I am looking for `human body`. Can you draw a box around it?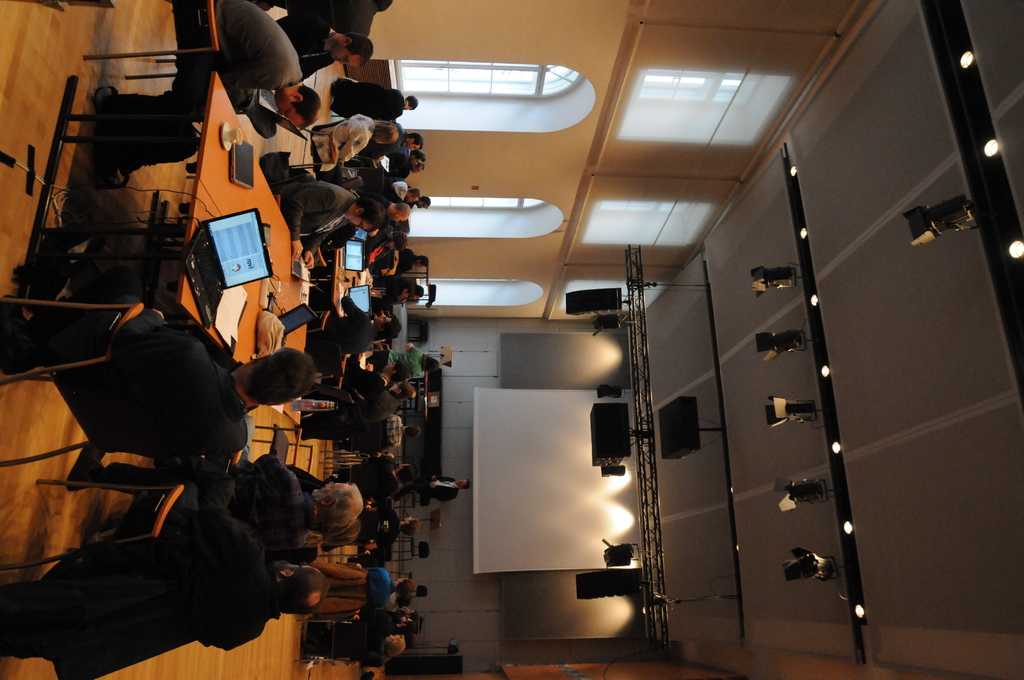
Sure, the bounding box is bbox=(0, 464, 309, 679).
